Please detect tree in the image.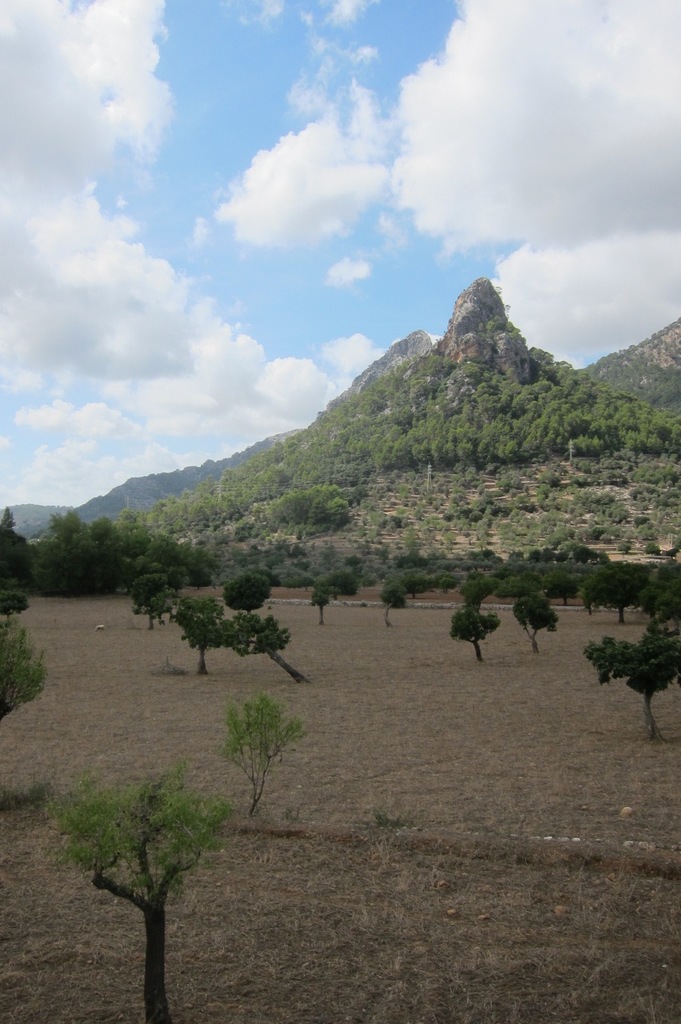
select_region(26, 766, 221, 1023).
